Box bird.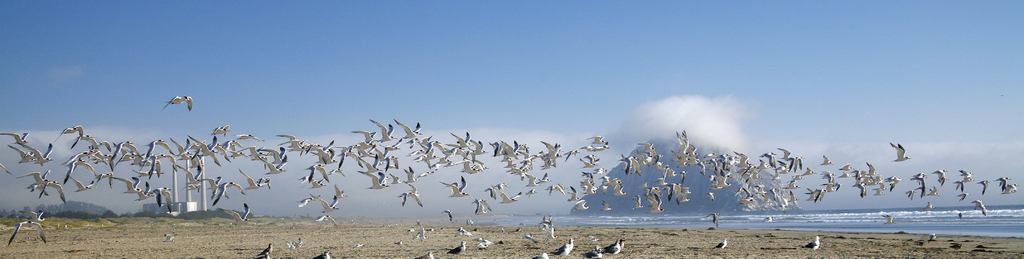
928 232 937 246.
